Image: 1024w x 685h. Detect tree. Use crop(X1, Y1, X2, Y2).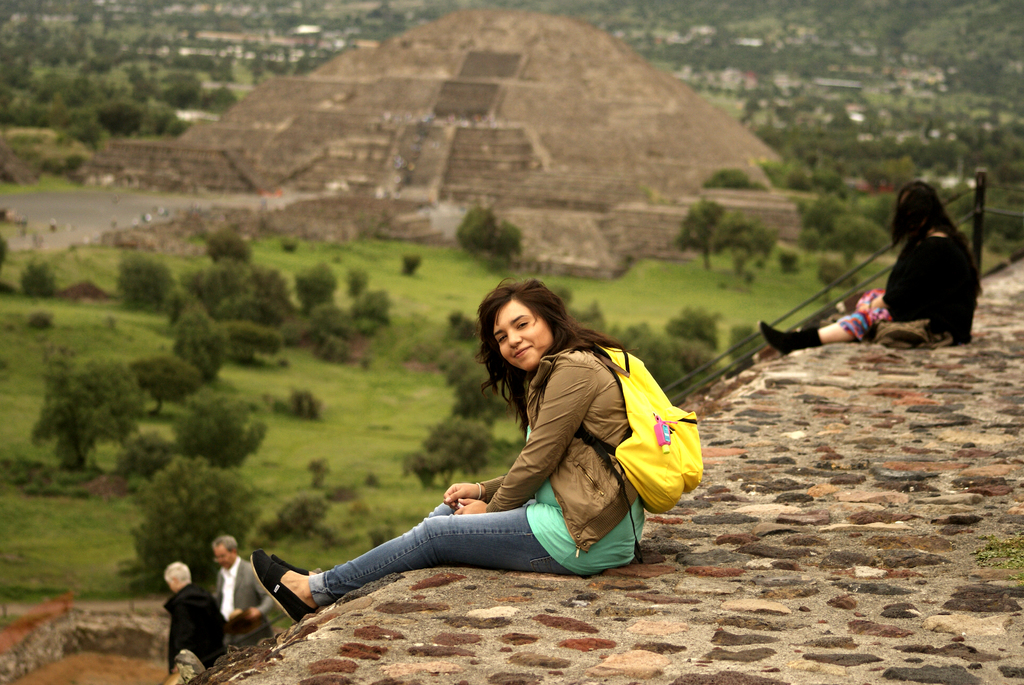
crop(202, 232, 252, 256).
